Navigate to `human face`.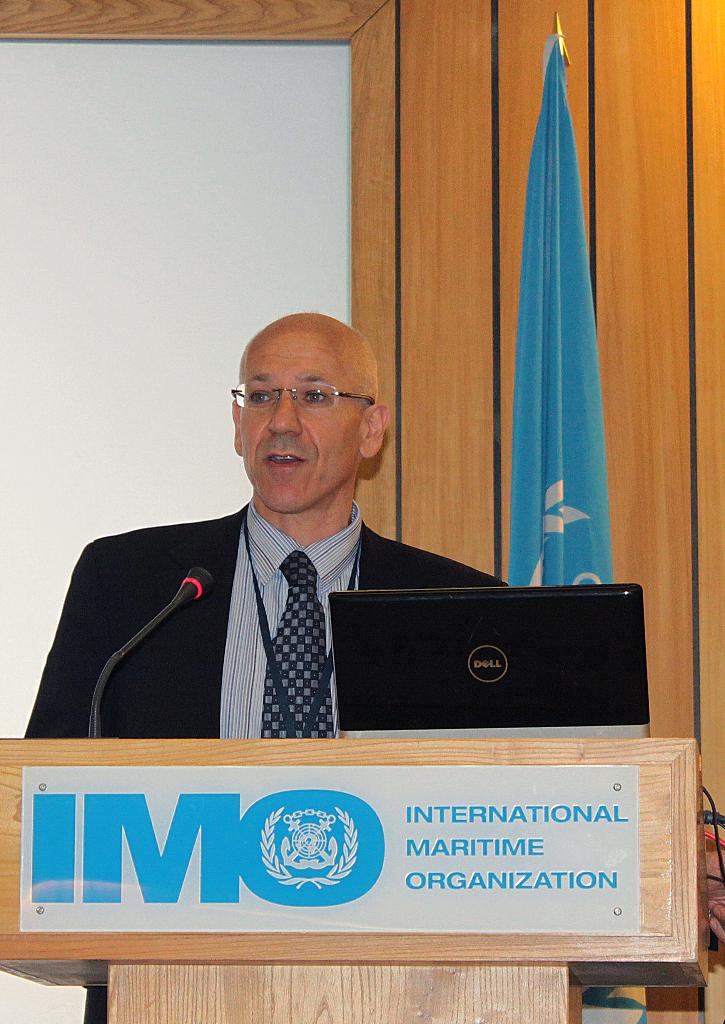
Navigation target: (left=243, top=337, right=360, bottom=513).
